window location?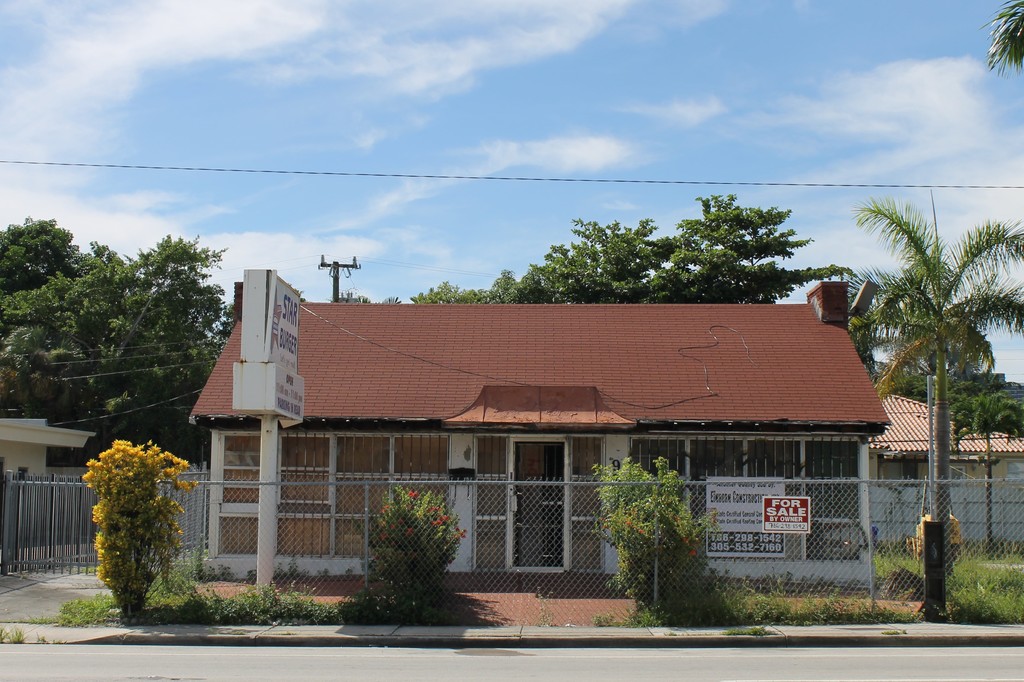
[948,466,967,480]
